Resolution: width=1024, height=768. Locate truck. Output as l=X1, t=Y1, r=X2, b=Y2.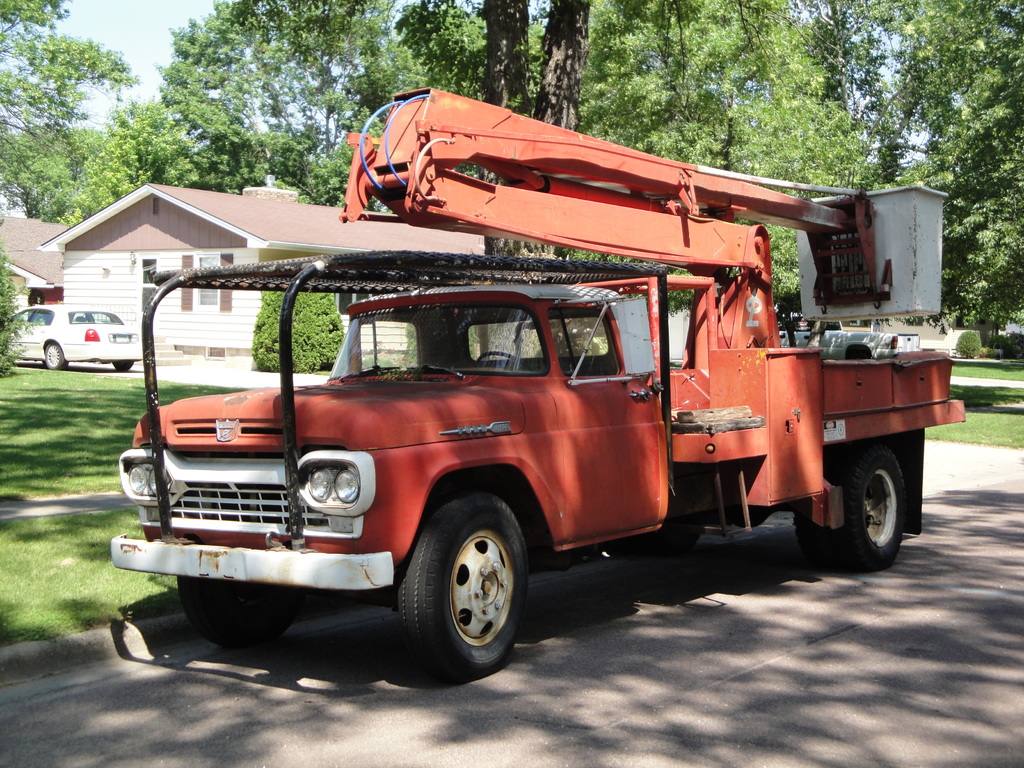
l=777, t=321, r=921, b=358.
